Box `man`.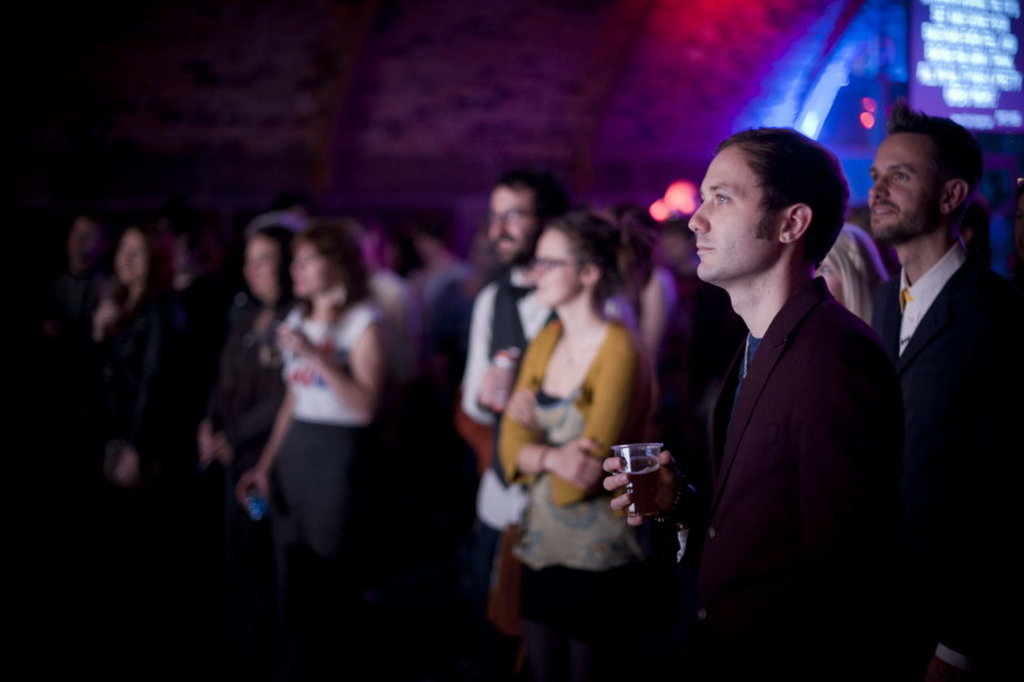
bbox=[660, 107, 914, 622].
